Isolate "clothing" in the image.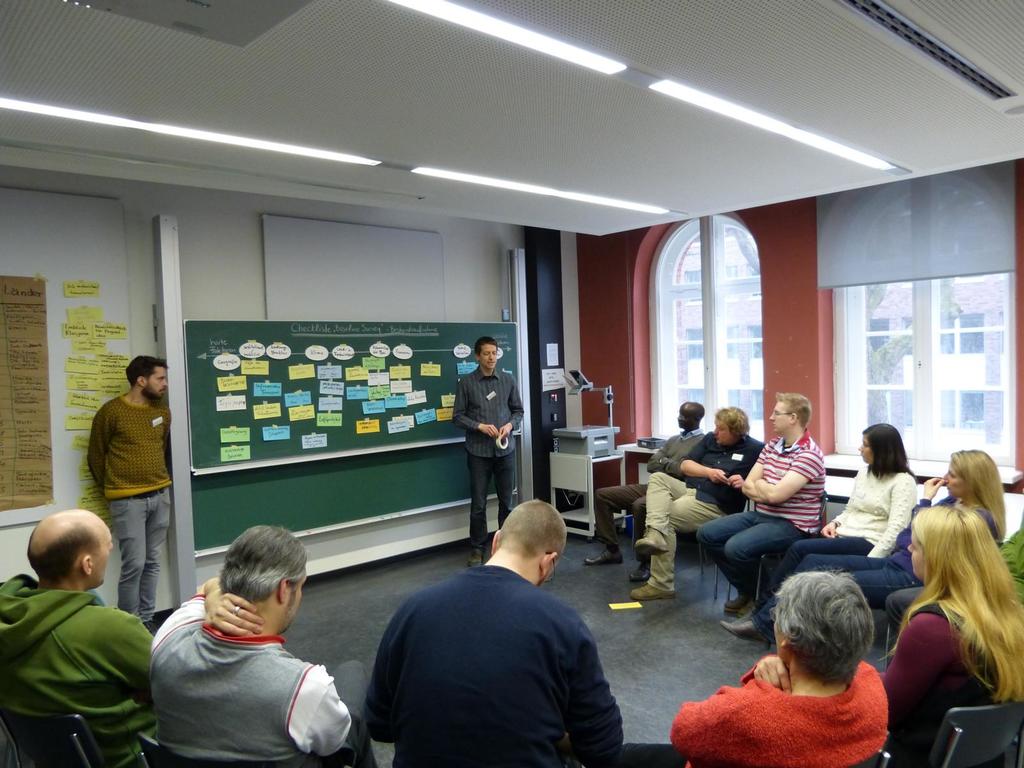
Isolated region: x1=451, y1=371, x2=521, y2=554.
